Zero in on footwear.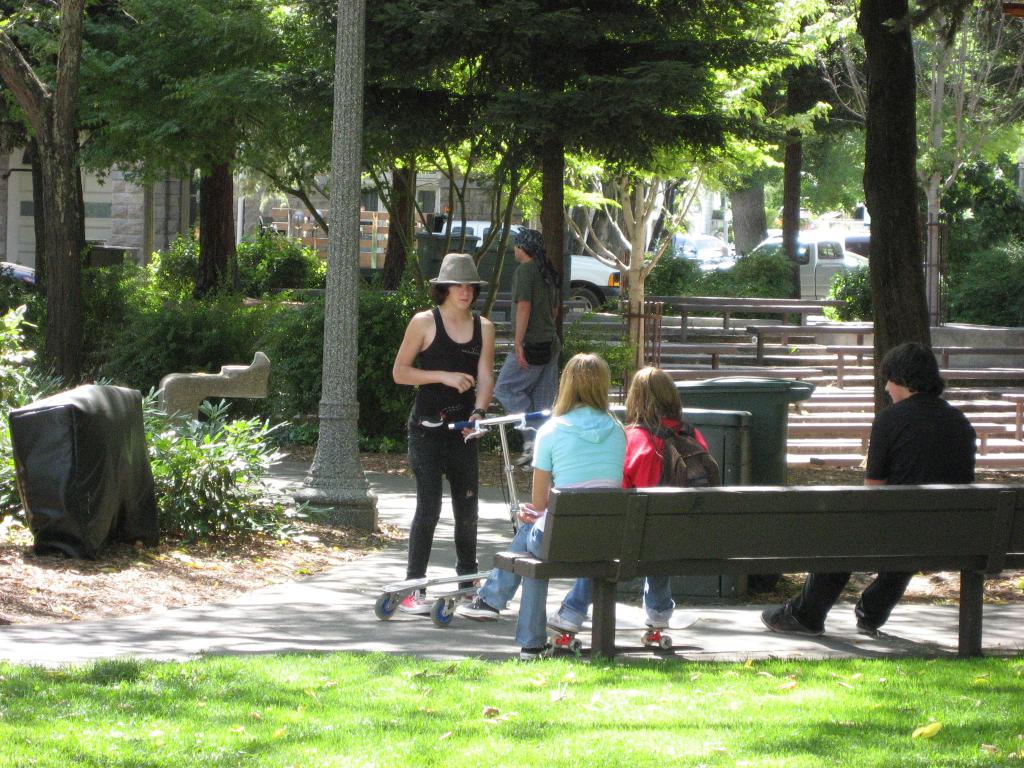
Zeroed in: detection(451, 598, 497, 625).
